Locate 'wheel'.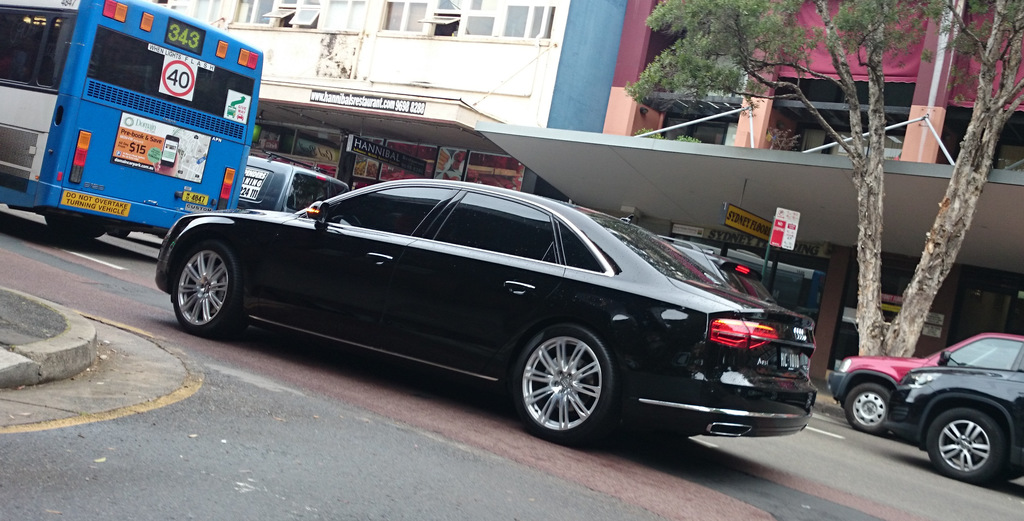
Bounding box: x1=164 y1=242 x2=250 y2=339.
